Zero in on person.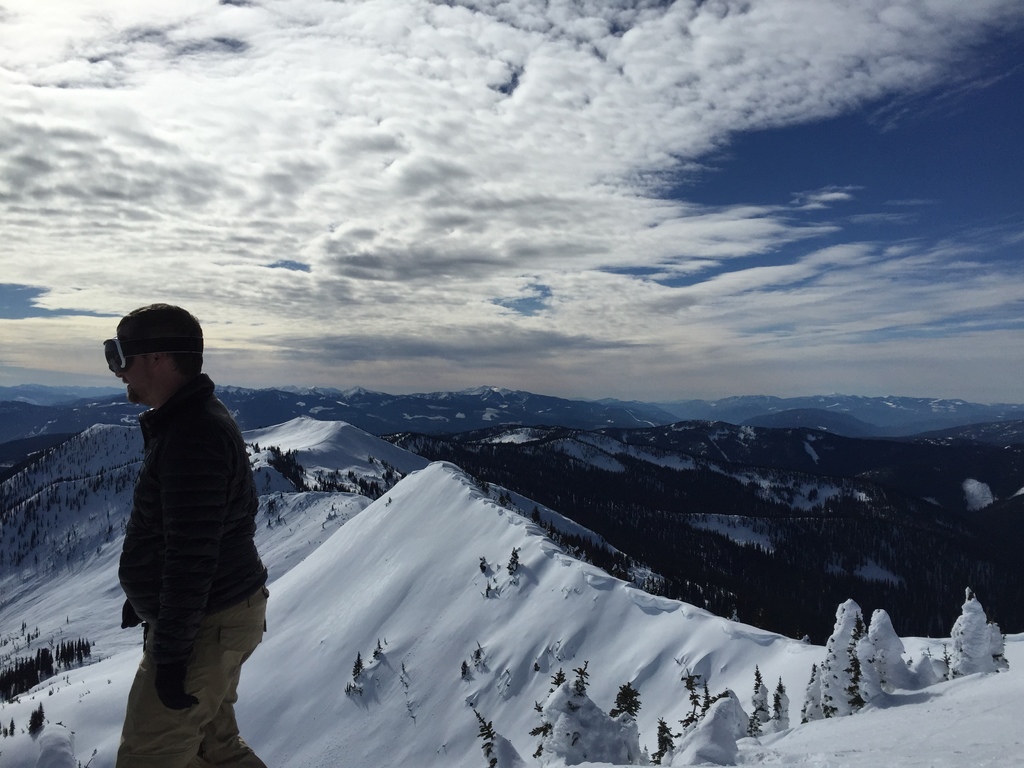
Zeroed in: (x1=109, y1=303, x2=269, y2=767).
